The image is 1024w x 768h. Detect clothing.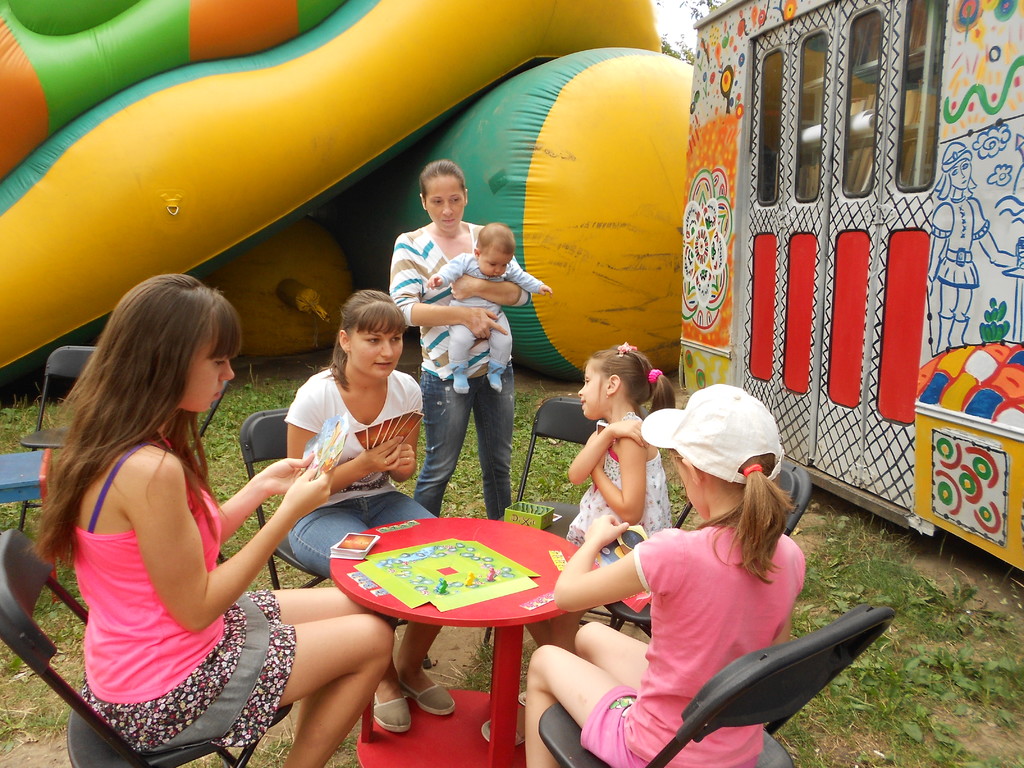
Detection: (59, 406, 281, 724).
